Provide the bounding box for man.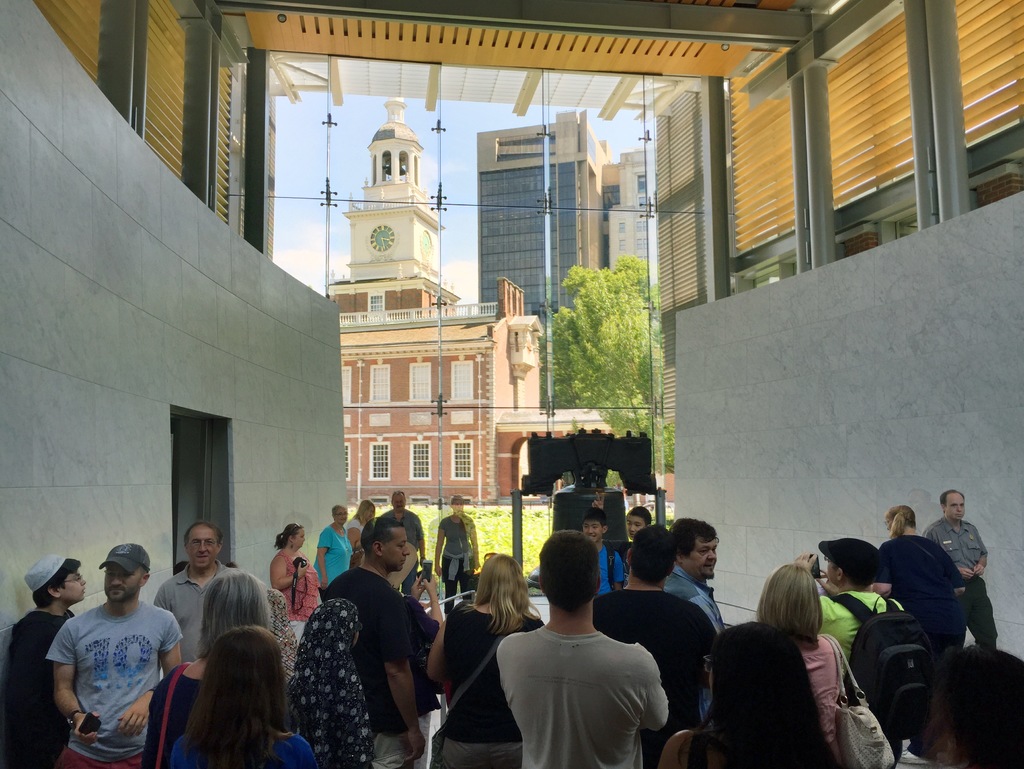
{"left": 324, "top": 510, "right": 421, "bottom": 768}.
